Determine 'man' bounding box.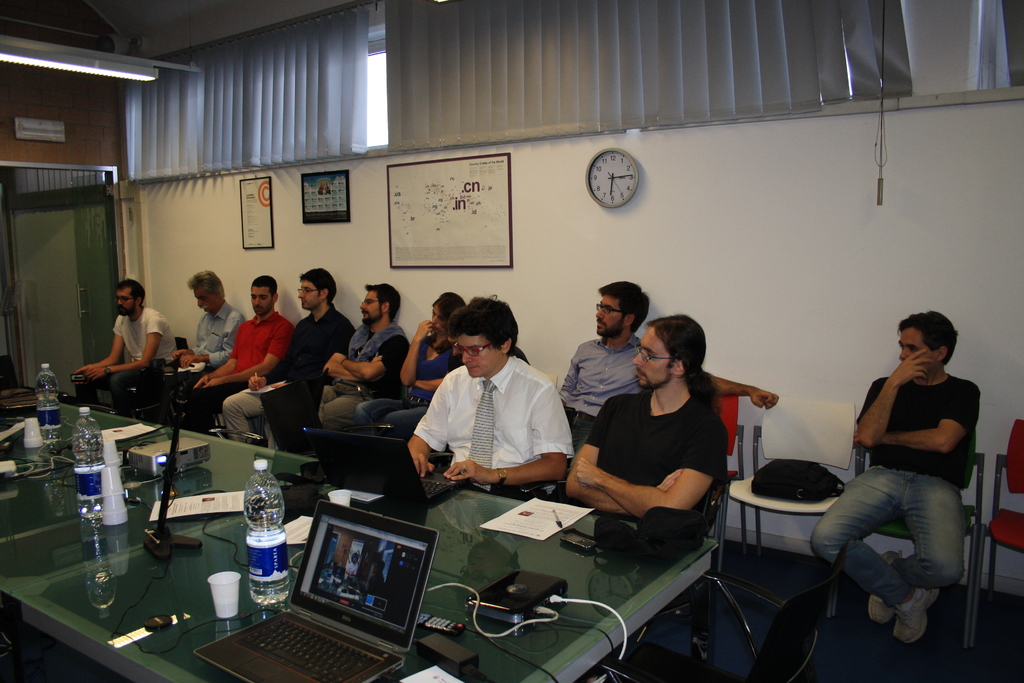
Determined: (311, 280, 416, 439).
